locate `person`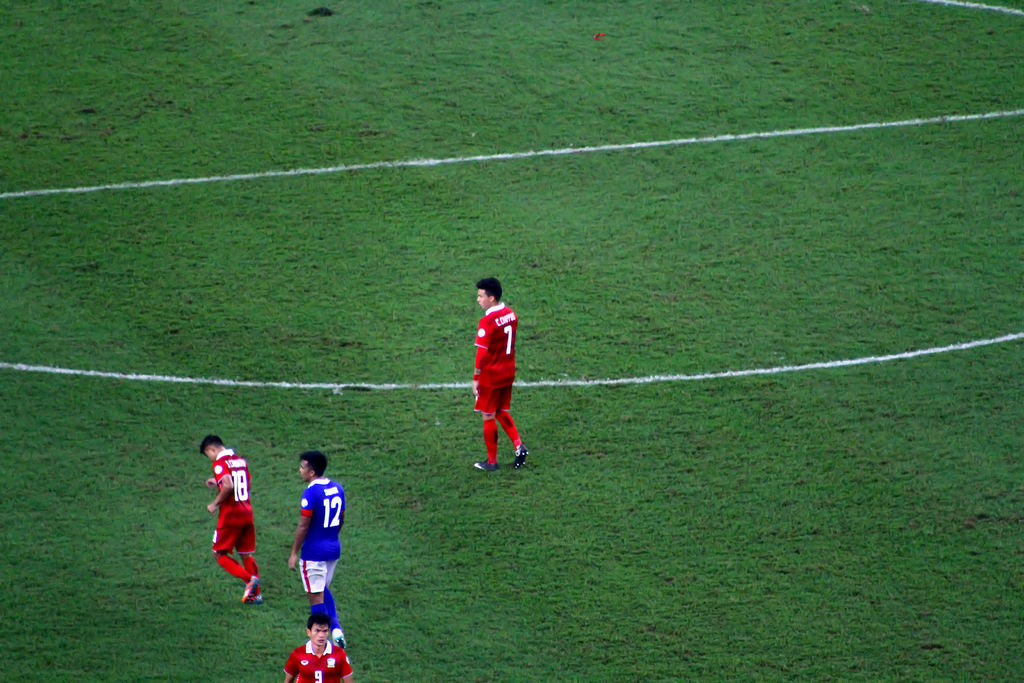
283 613 355 682
